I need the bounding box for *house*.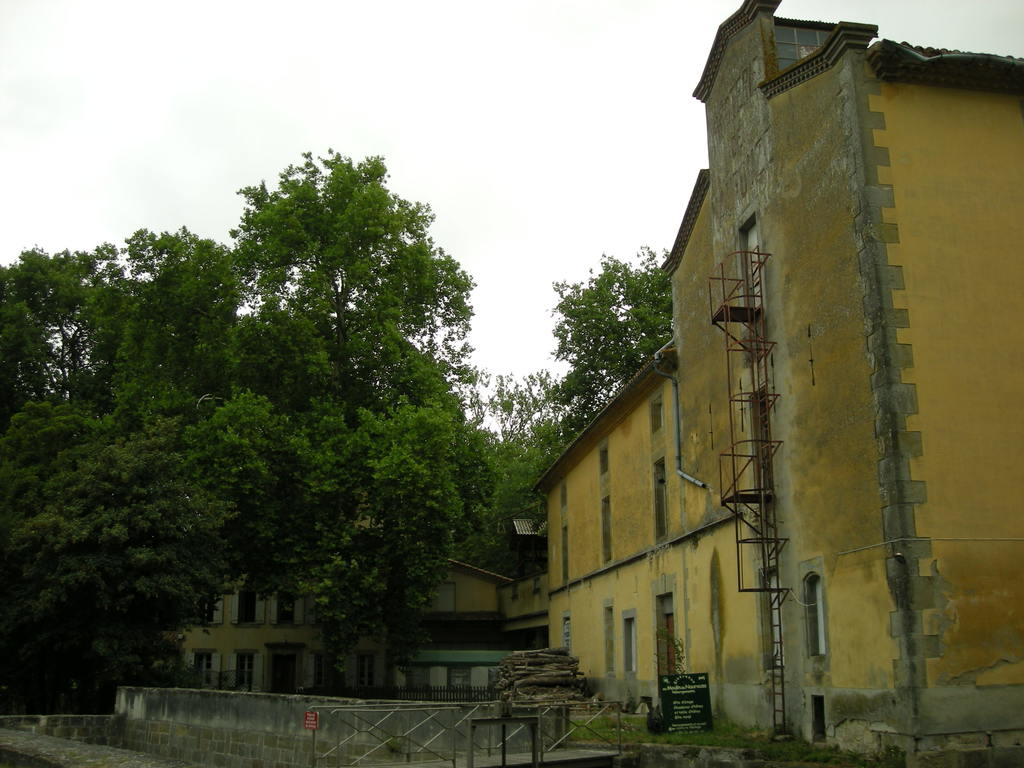
Here it is: 502, 97, 968, 728.
